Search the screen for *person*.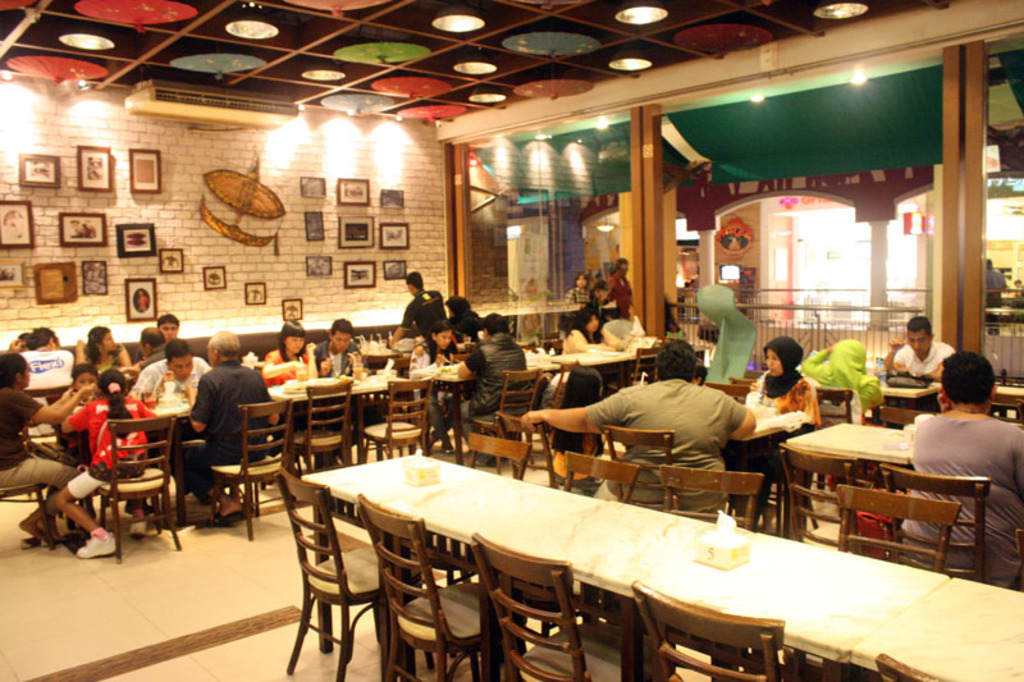
Found at region(55, 361, 96, 408).
